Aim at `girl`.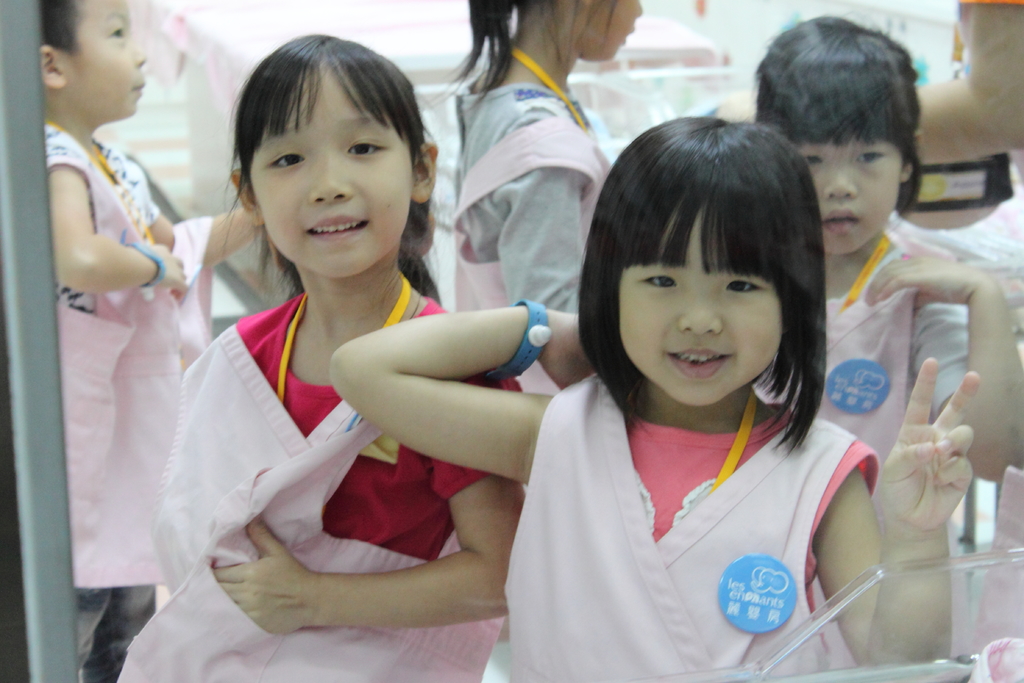
Aimed at bbox=[750, 12, 1023, 516].
